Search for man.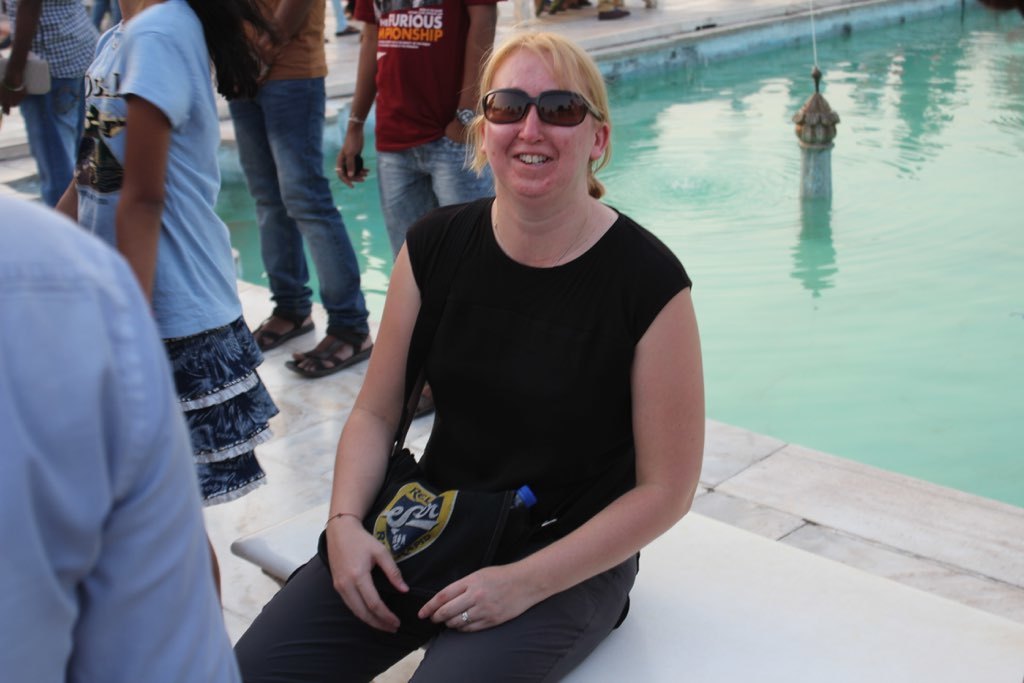
Found at detection(335, 0, 512, 417).
